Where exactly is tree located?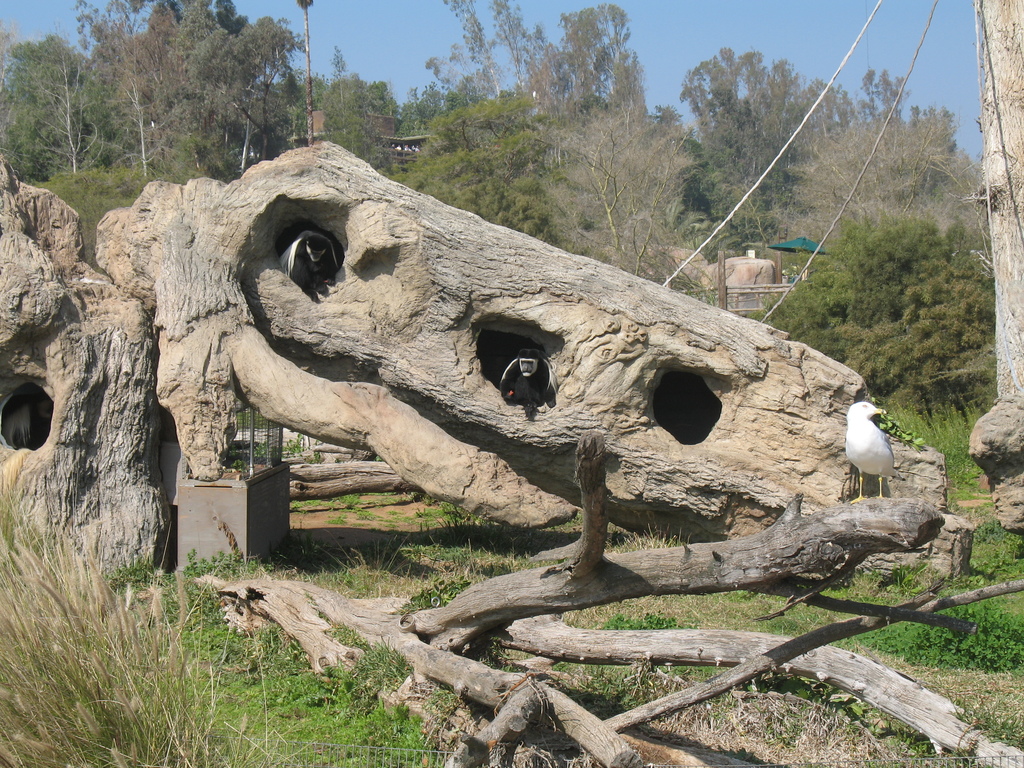
Its bounding box is region(797, 145, 996, 413).
